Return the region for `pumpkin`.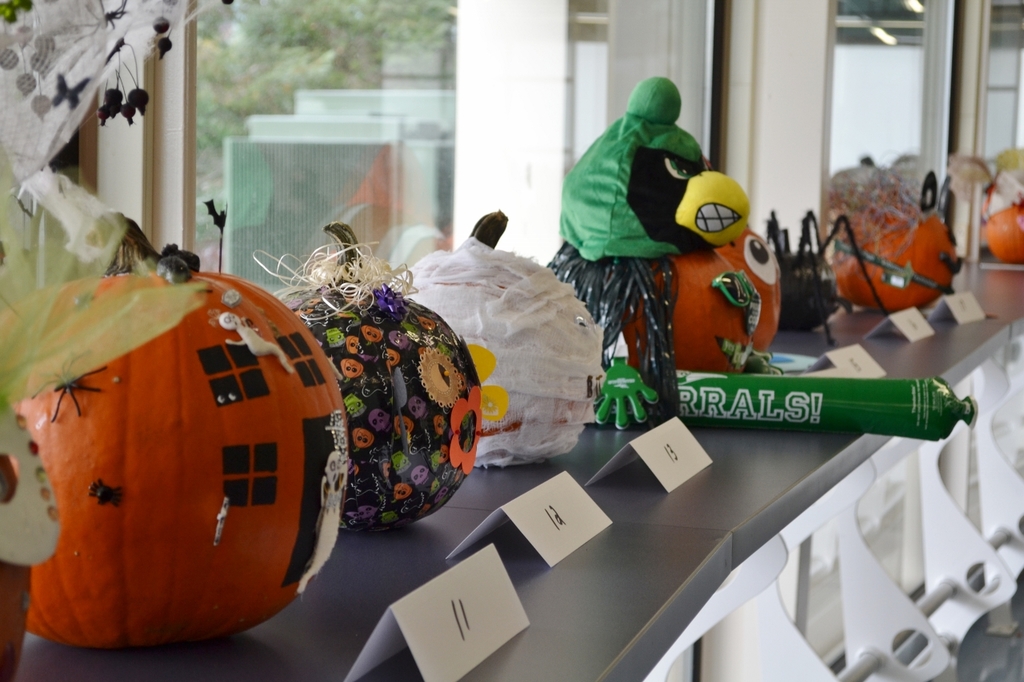
[x1=825, y1=155, x2=961, y2=313].
